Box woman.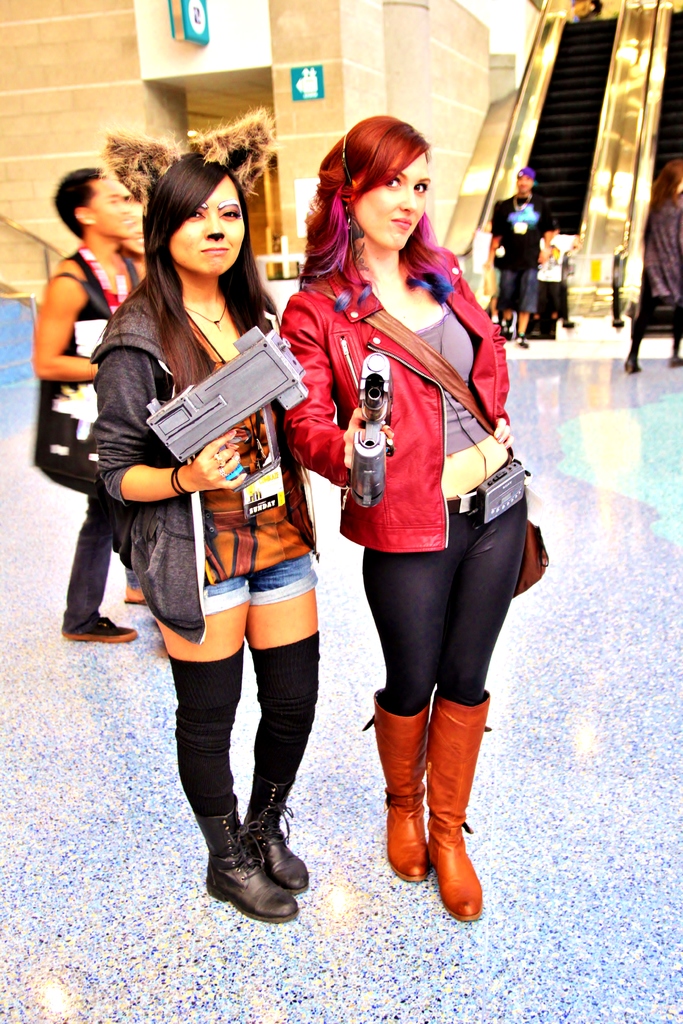
rect(286, 120, 531, 898).
